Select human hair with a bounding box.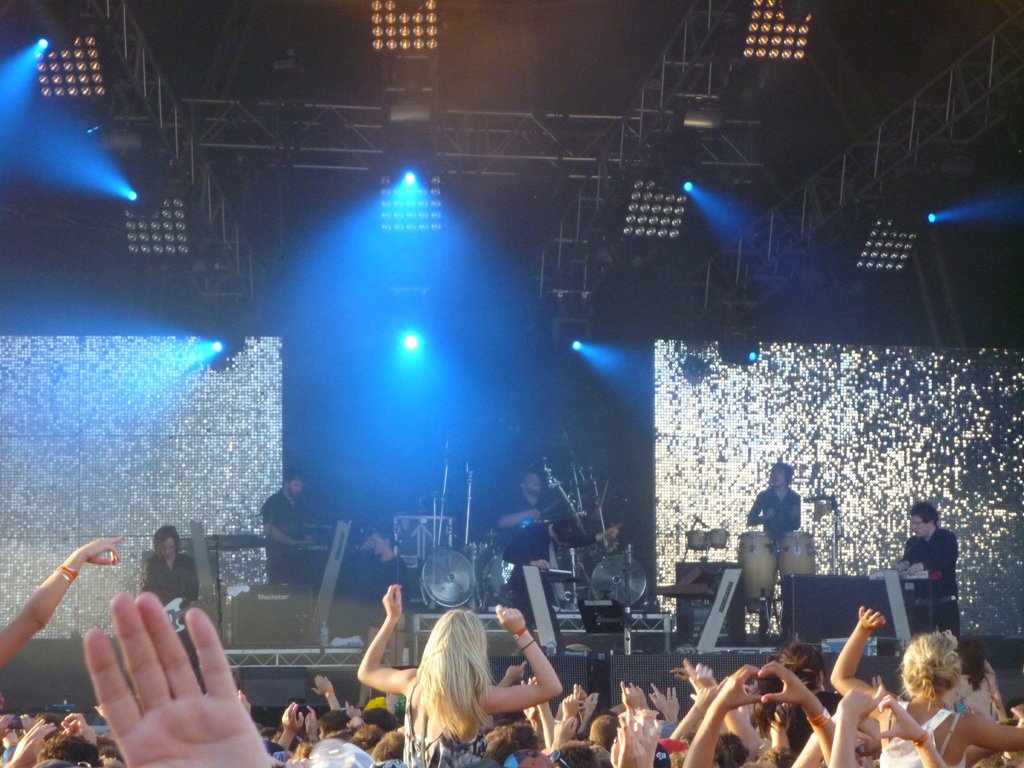
[360,706,401,728].
